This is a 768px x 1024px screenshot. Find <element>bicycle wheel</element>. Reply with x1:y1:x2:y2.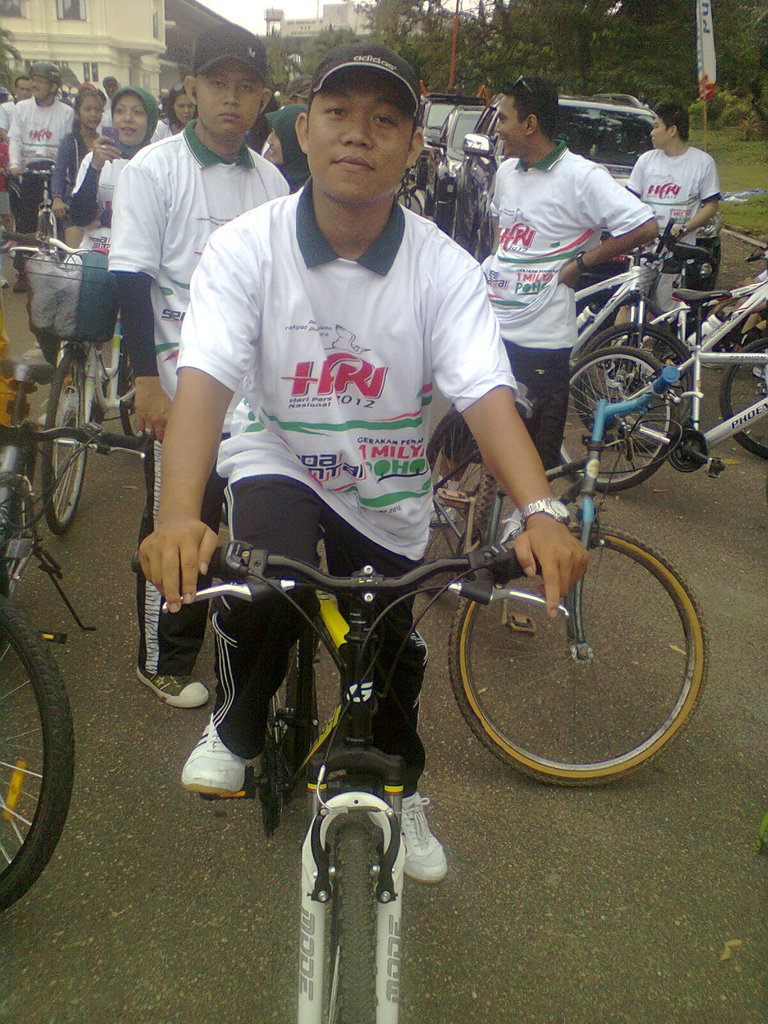
575:324:698:447.
